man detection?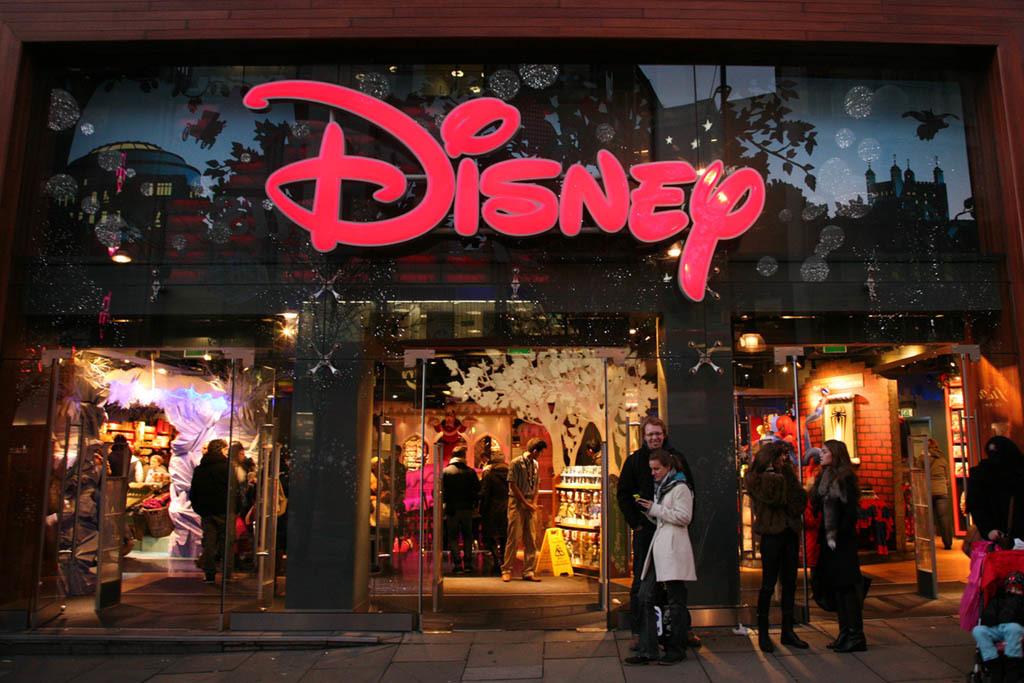
<region>426, 438, 479, 586</region>
